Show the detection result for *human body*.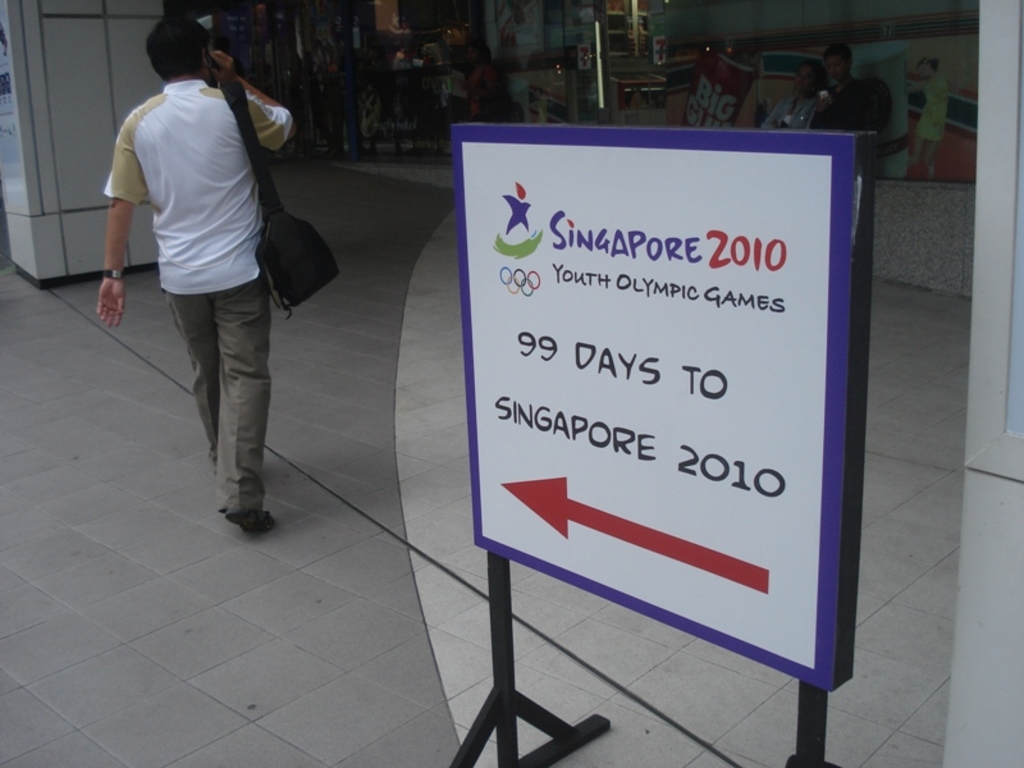
bbox=(119, 10, 292, 538).
